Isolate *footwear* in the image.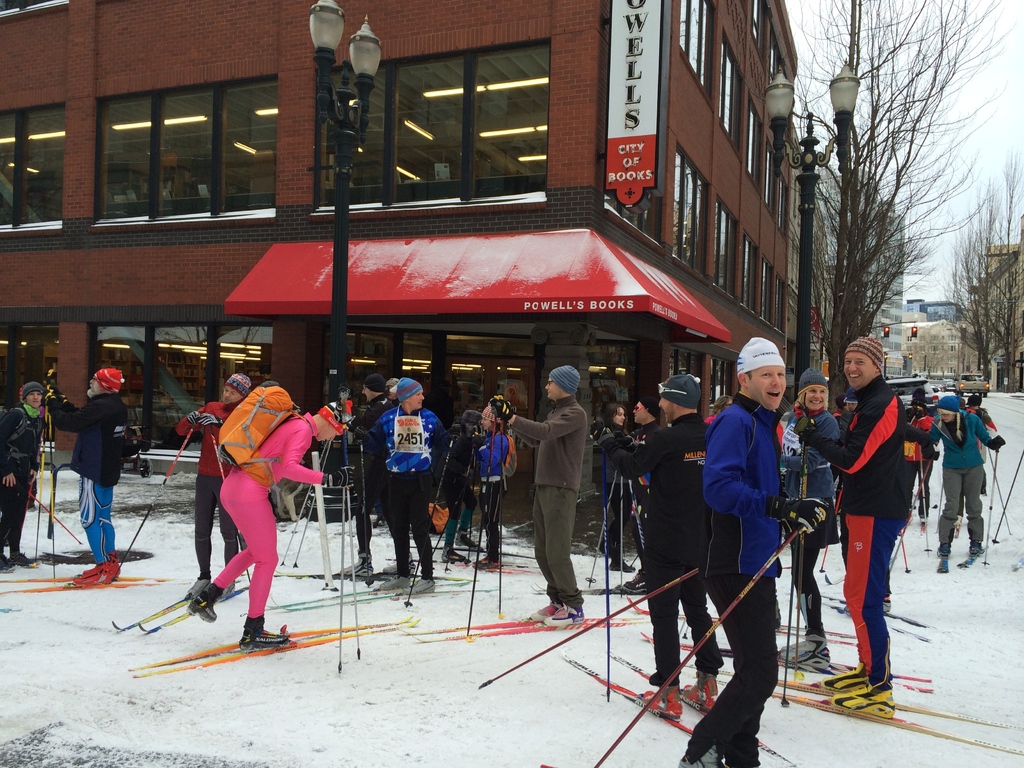
Isolated region: <bbox>779, 635, 828, 675</bbox>.
